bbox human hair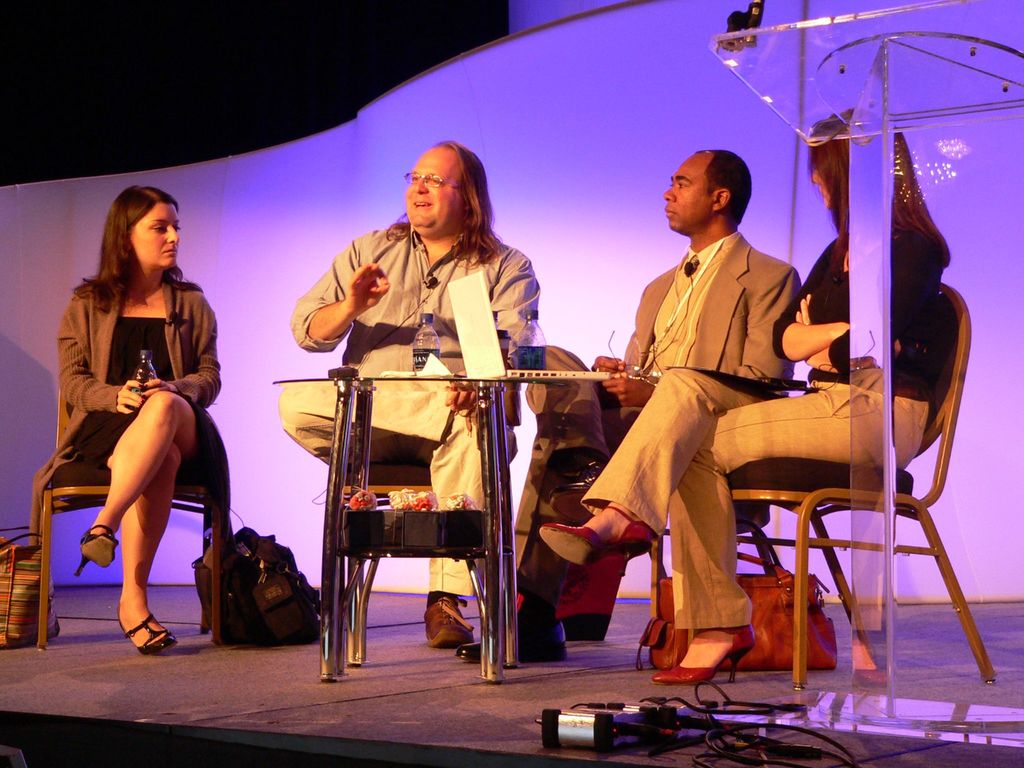
{"left": 387, "top": 134, "right": 502, "bottom": 275}
